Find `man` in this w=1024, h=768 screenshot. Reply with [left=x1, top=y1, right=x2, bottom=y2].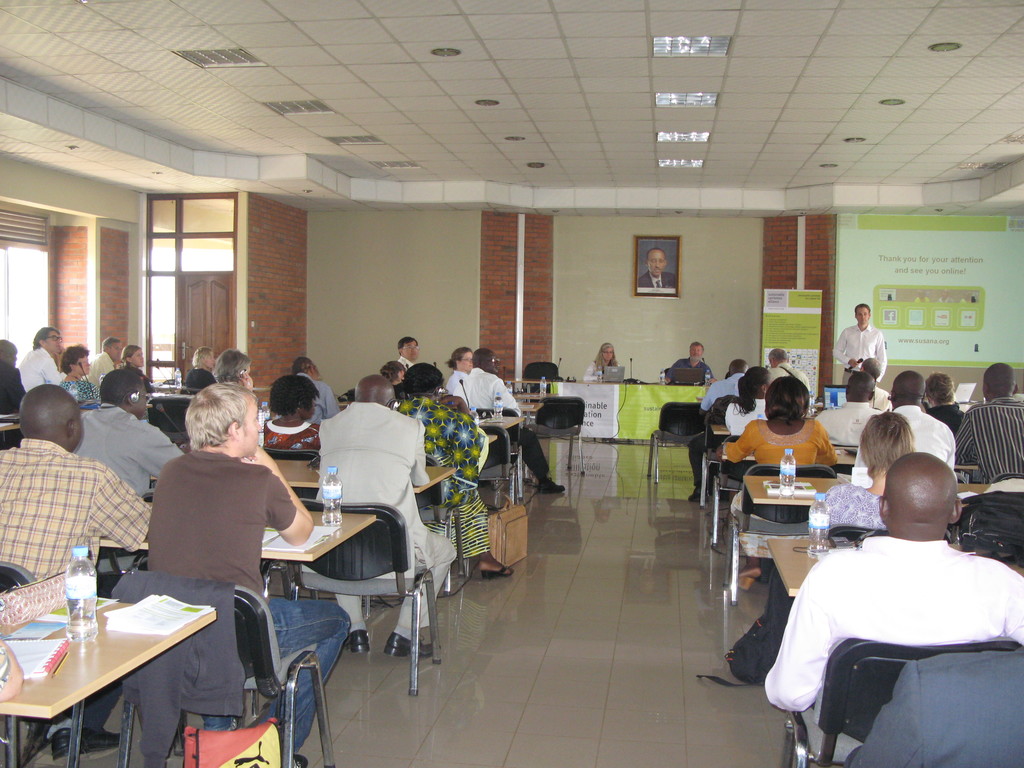
[left=15, top=326, right=67, bottom=393].
